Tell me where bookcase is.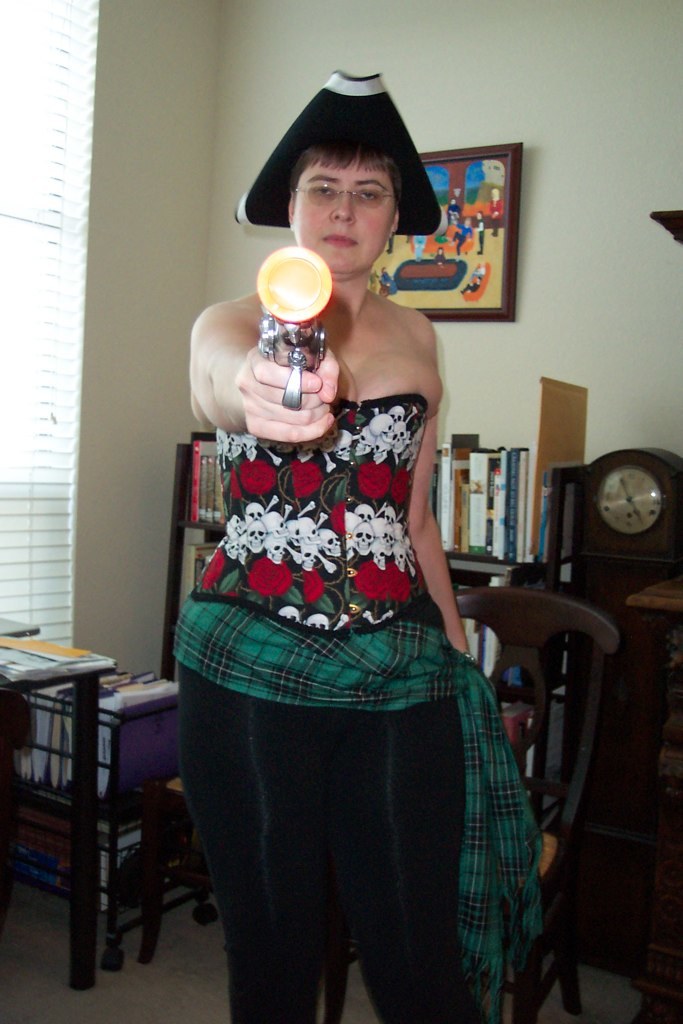
bookcase is at BBox(158, 376, 593, 833).
